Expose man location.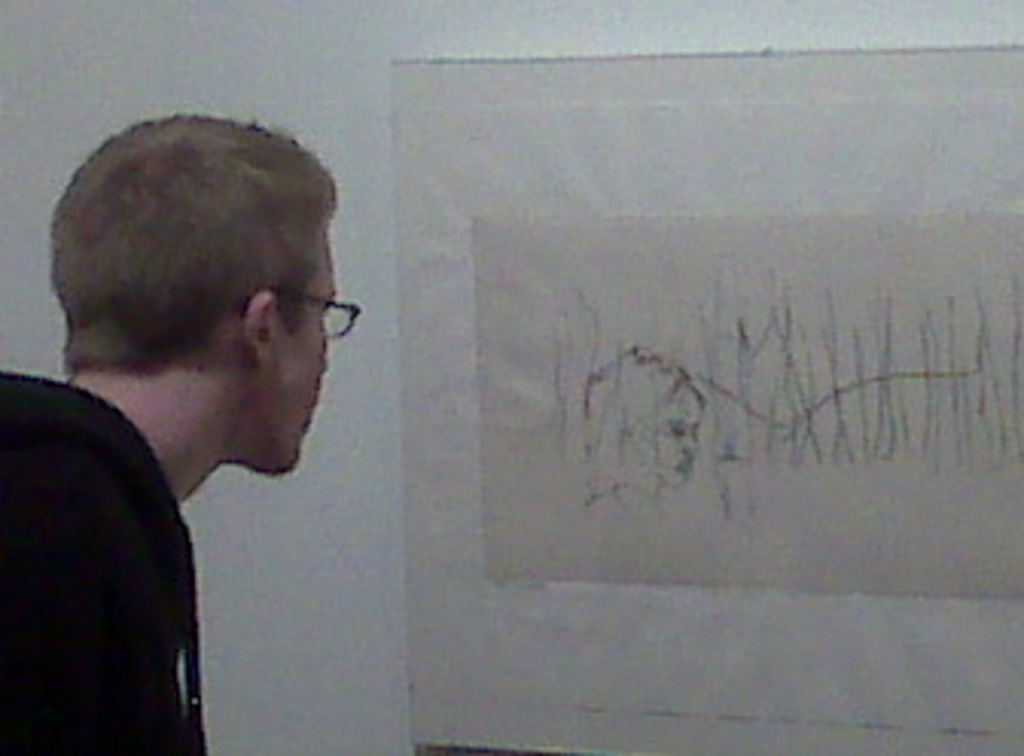
Exposed at (6, 113, 372, 747).
